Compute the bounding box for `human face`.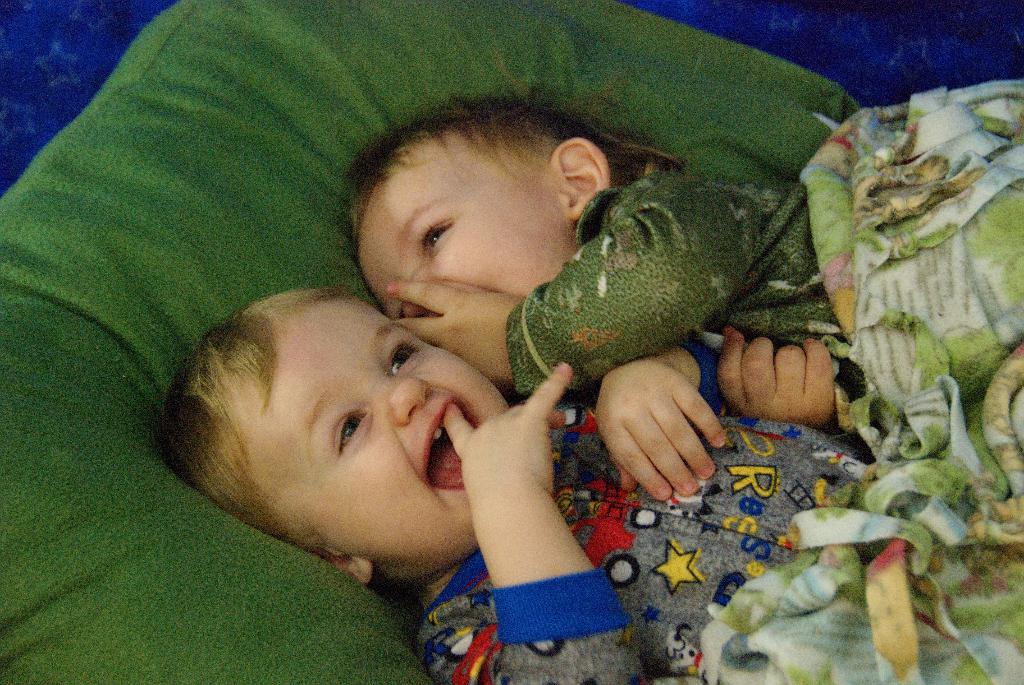
244 297 509 561.
